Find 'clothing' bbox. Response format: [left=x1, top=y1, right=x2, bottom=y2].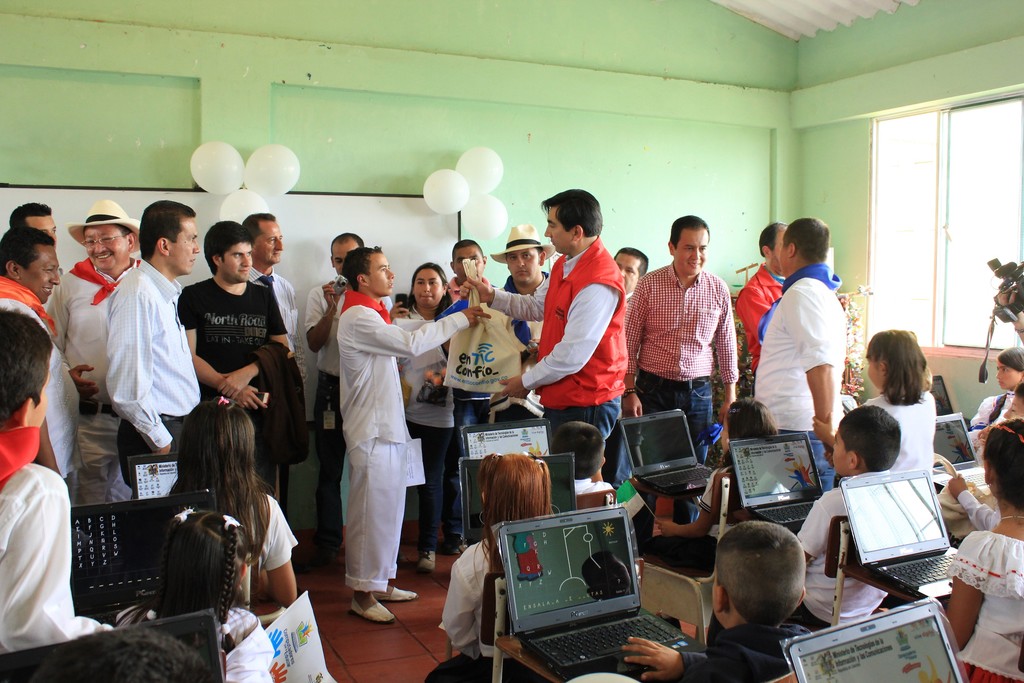
[left=47, top=251, right=138, bottom=505].
